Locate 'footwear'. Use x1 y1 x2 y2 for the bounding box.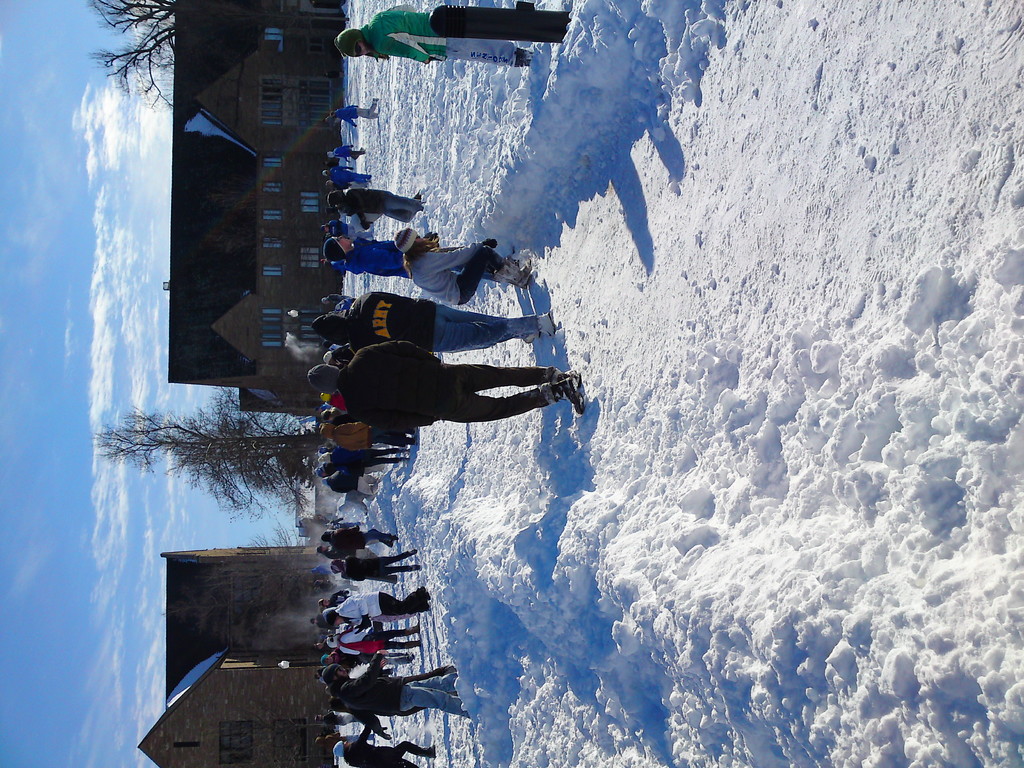
420 587 431 599.
